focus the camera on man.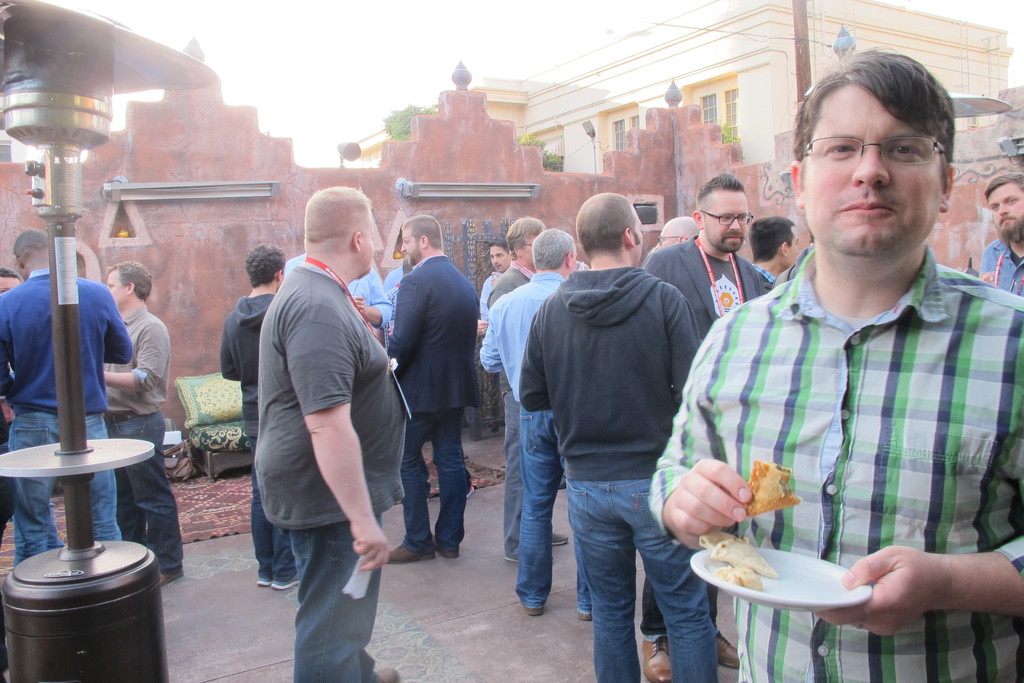
Focus region: 379,215,483,562.
